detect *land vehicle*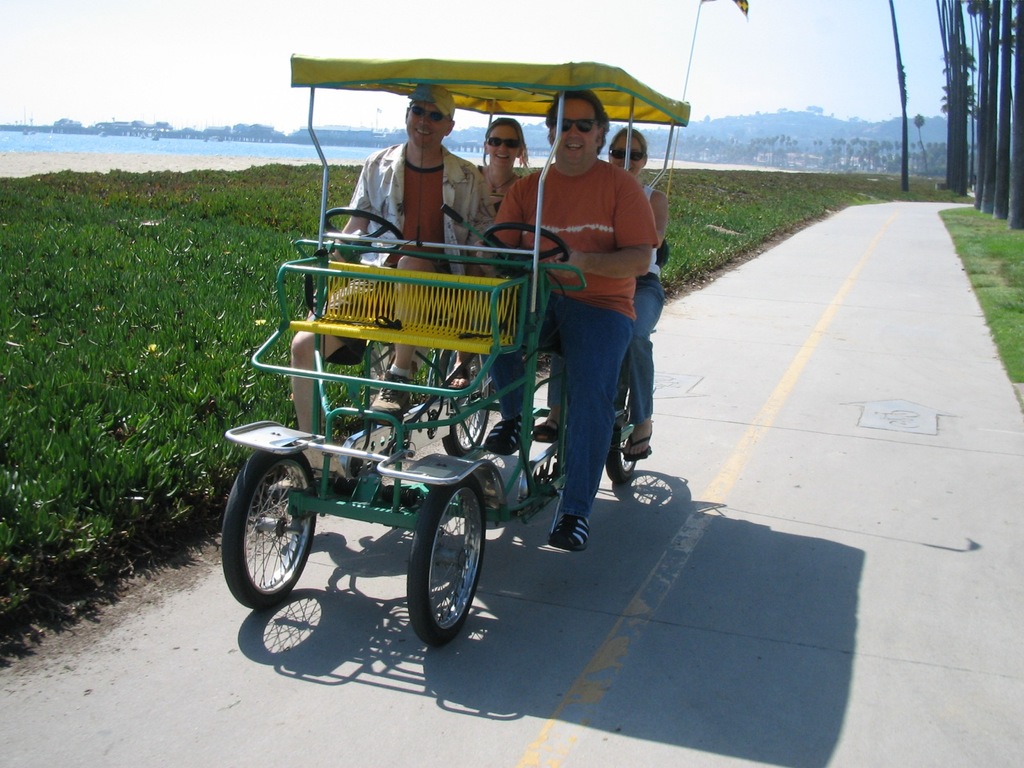
[212,51,690,641]
